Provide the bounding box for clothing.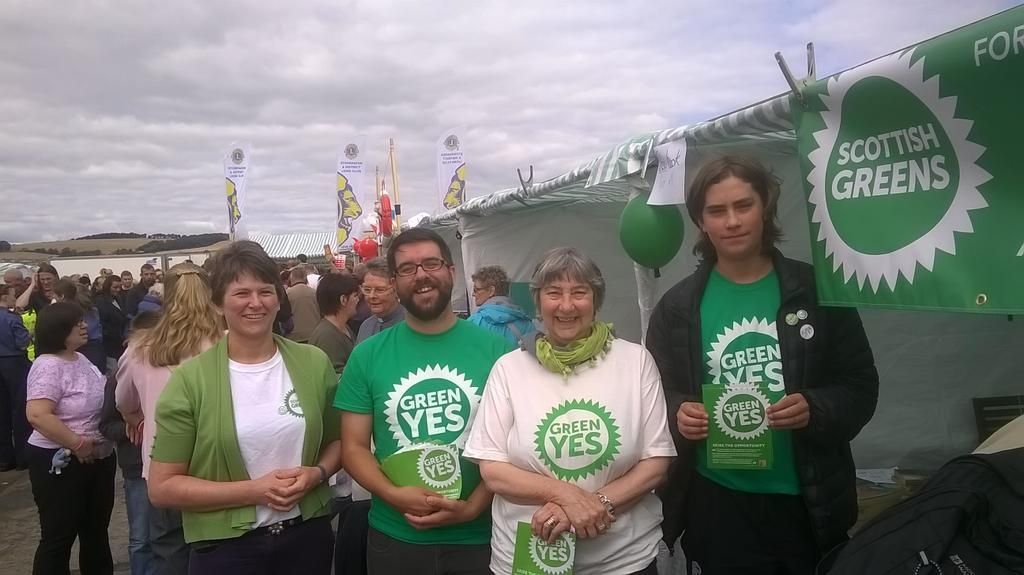
left=277, top=280, right=323, bottom=343.
